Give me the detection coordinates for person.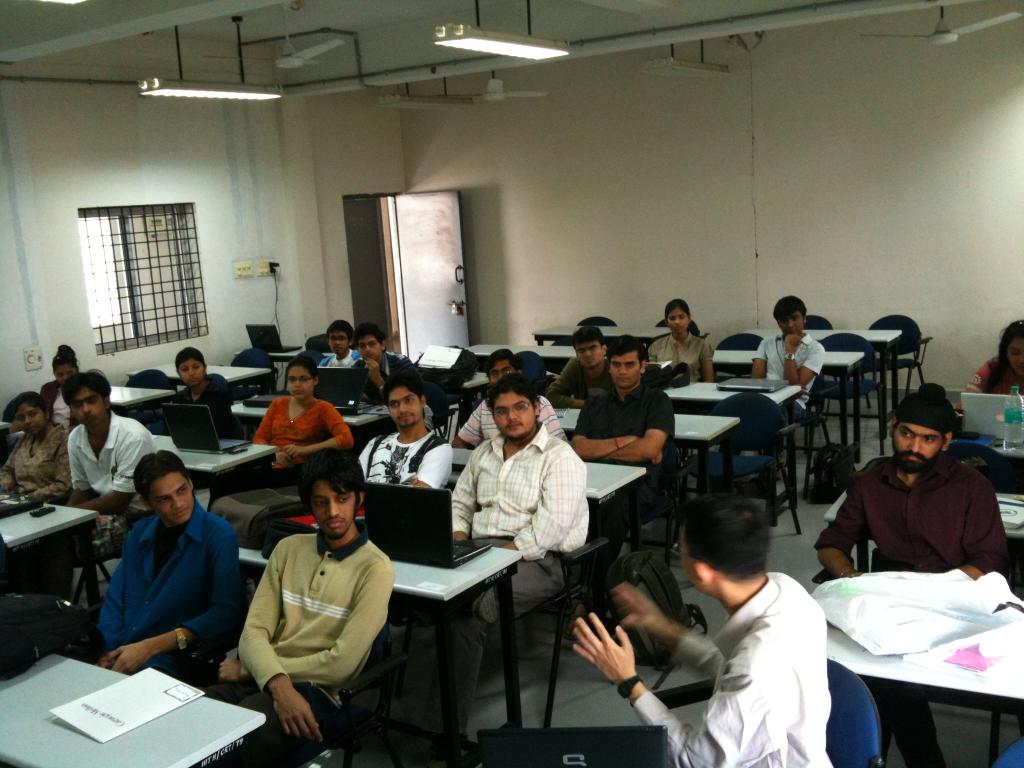
{"x1": 313, "y1": 321, "x2": 364, "y2": 410}.
